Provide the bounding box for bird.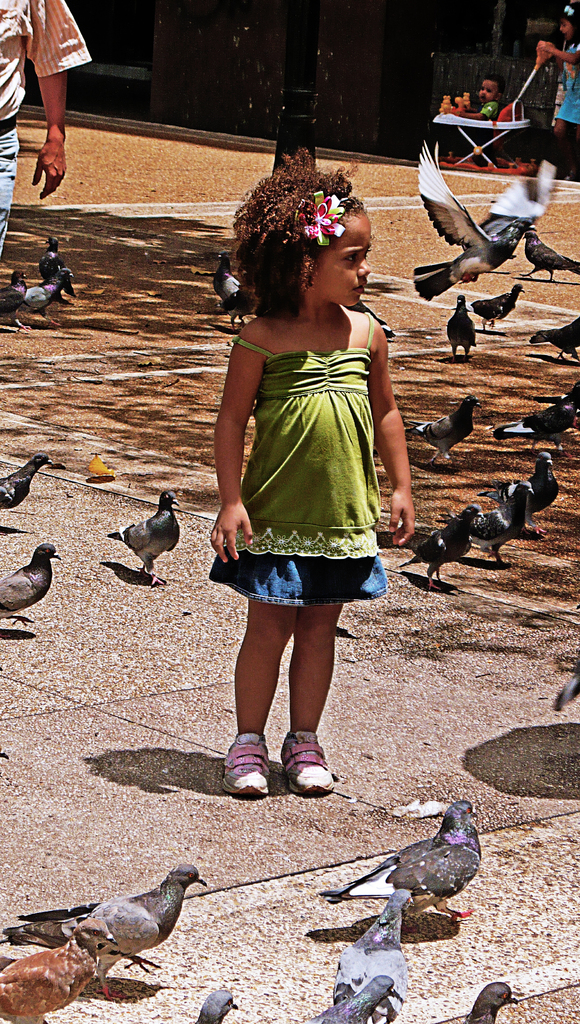
bbox(449, 287, 475, 361).
